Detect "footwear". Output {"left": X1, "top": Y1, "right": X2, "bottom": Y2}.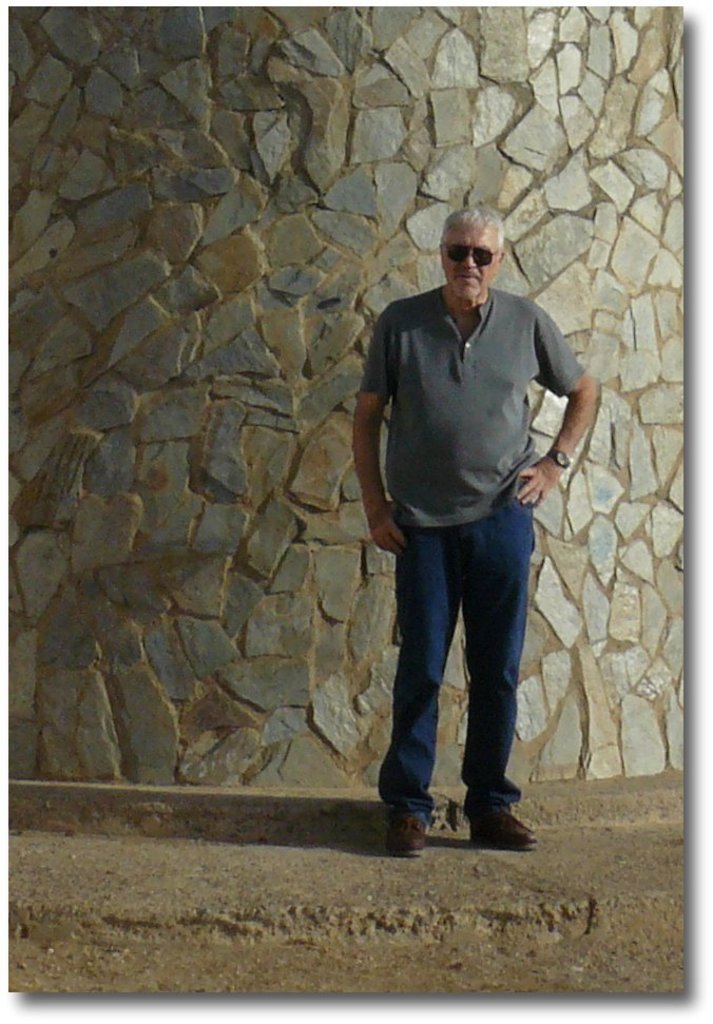
{"left": 474, "top": 806, "right": 541, "bottom": 847}.
